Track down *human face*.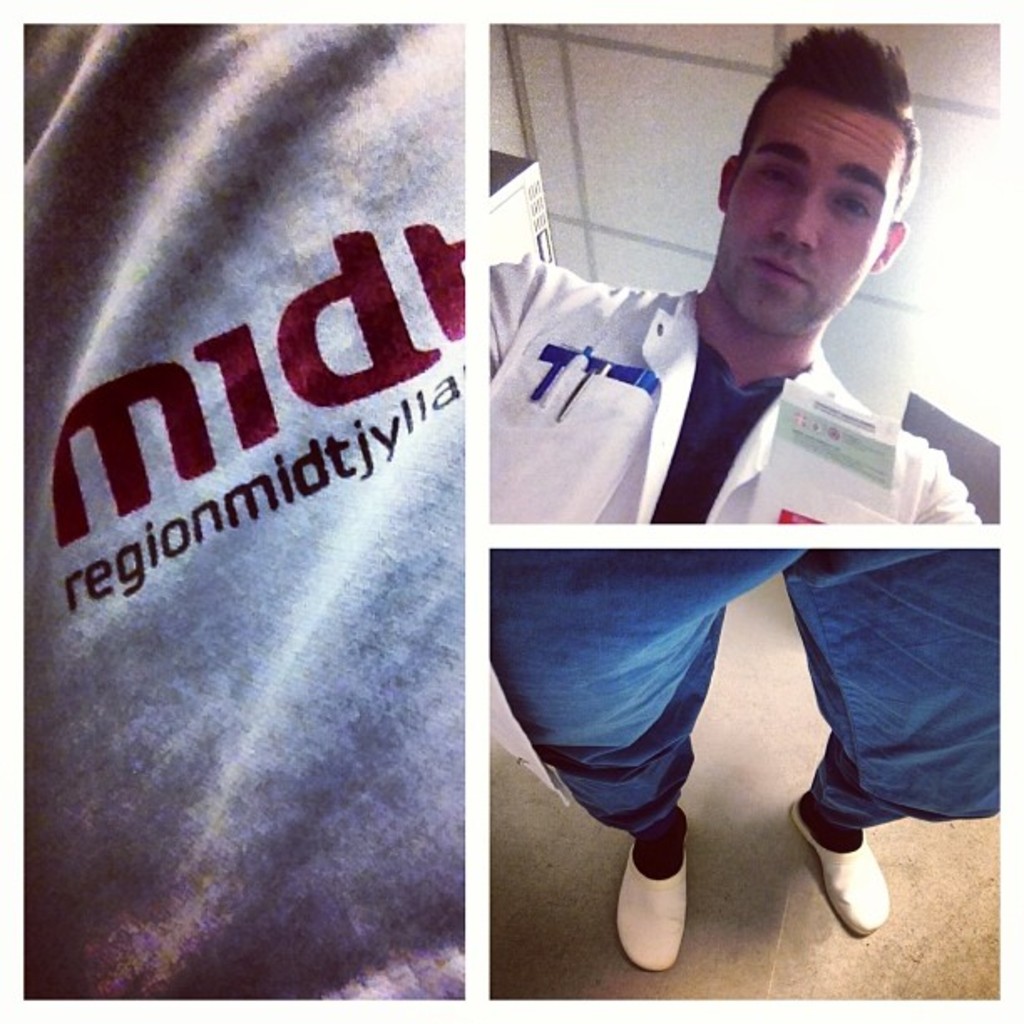
Tracked to [708,87,907,331].
